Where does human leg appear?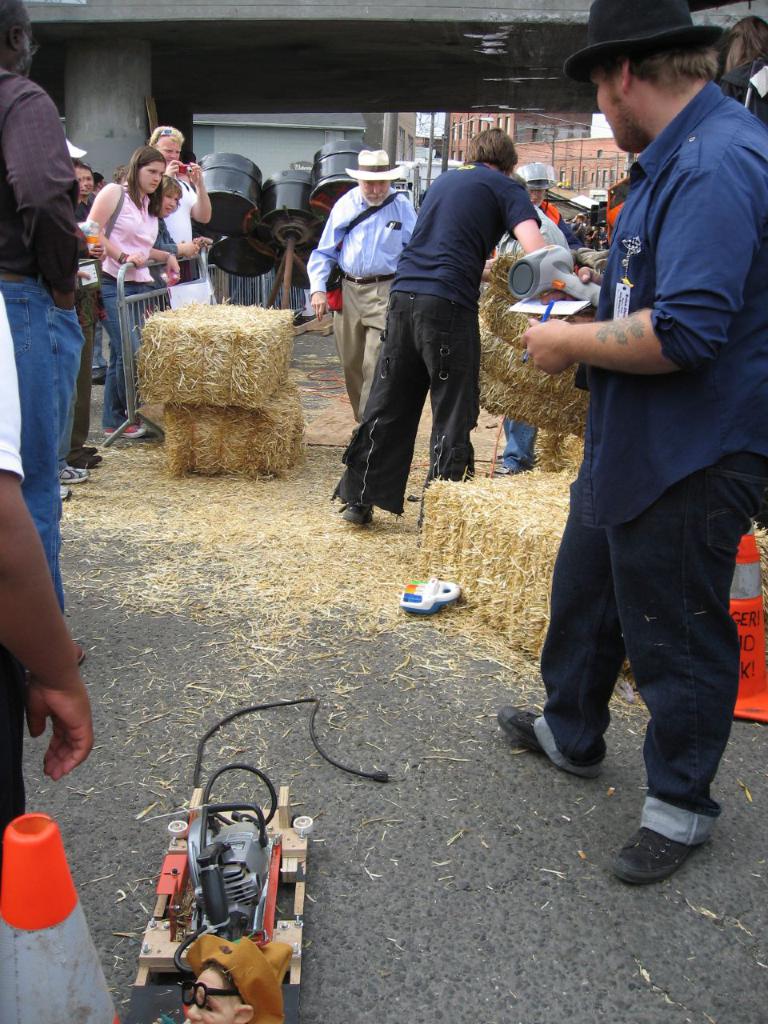
Appears at [left=94, top=274, right=142, bottom=438].
